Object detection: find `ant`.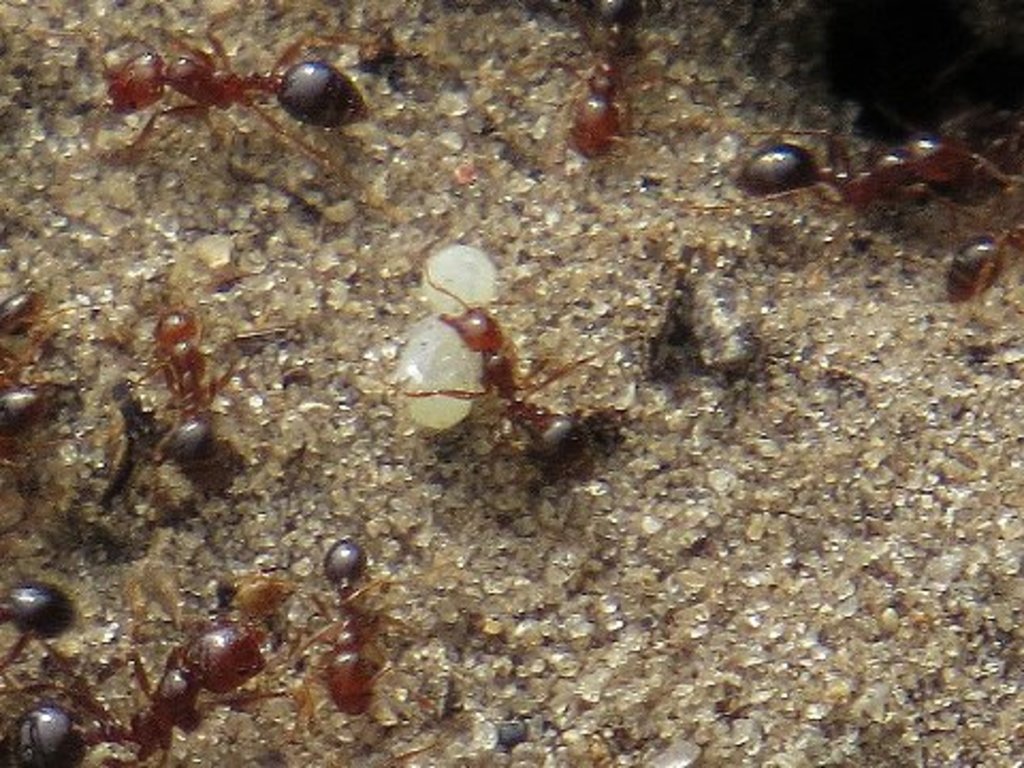
rect(907, 192, 1022, 358).
